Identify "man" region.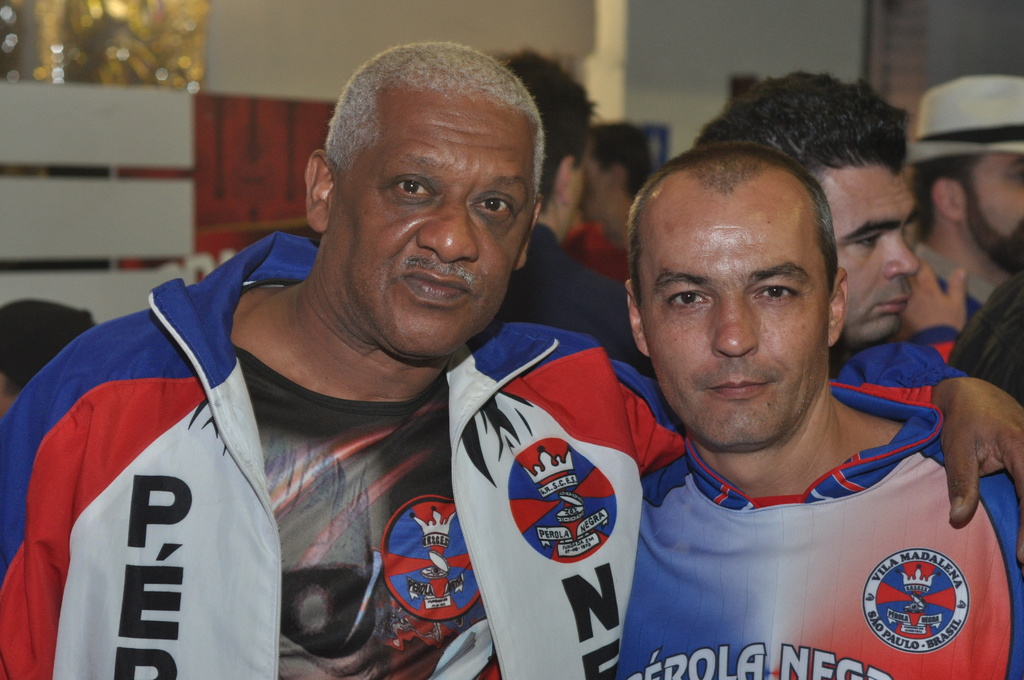
Region: l=556, t=109, r=660, b=284.
